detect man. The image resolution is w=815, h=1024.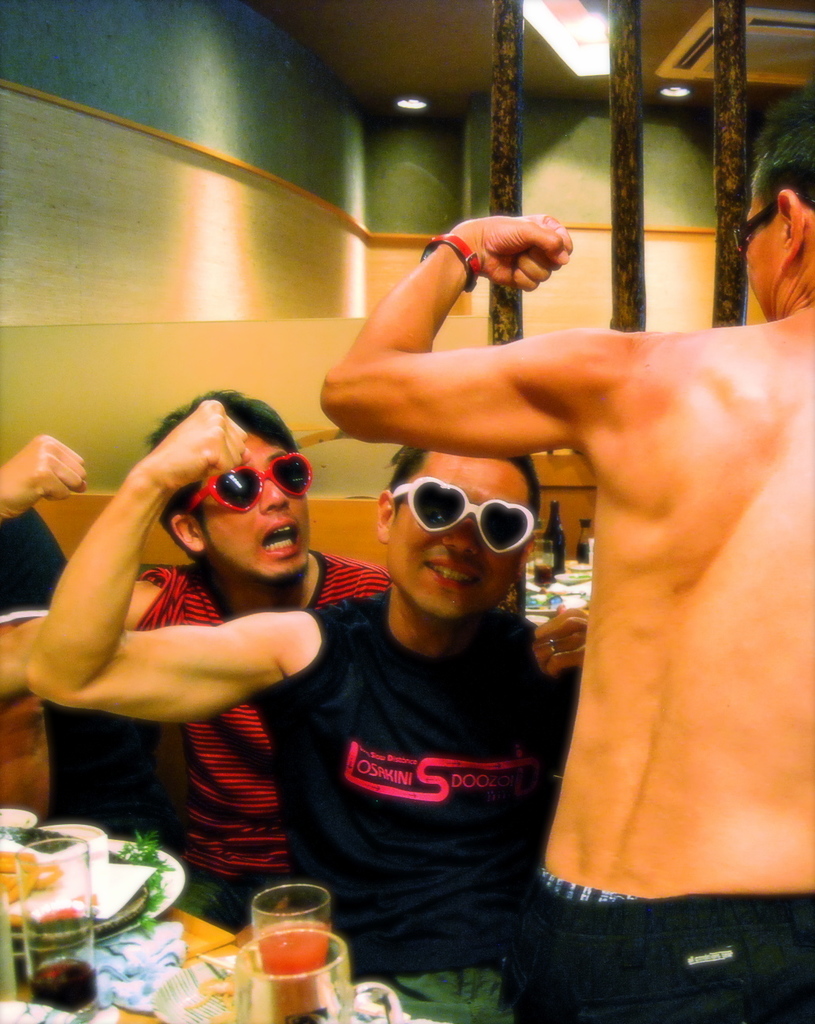
bbox=[0, 383, 393, 936].
